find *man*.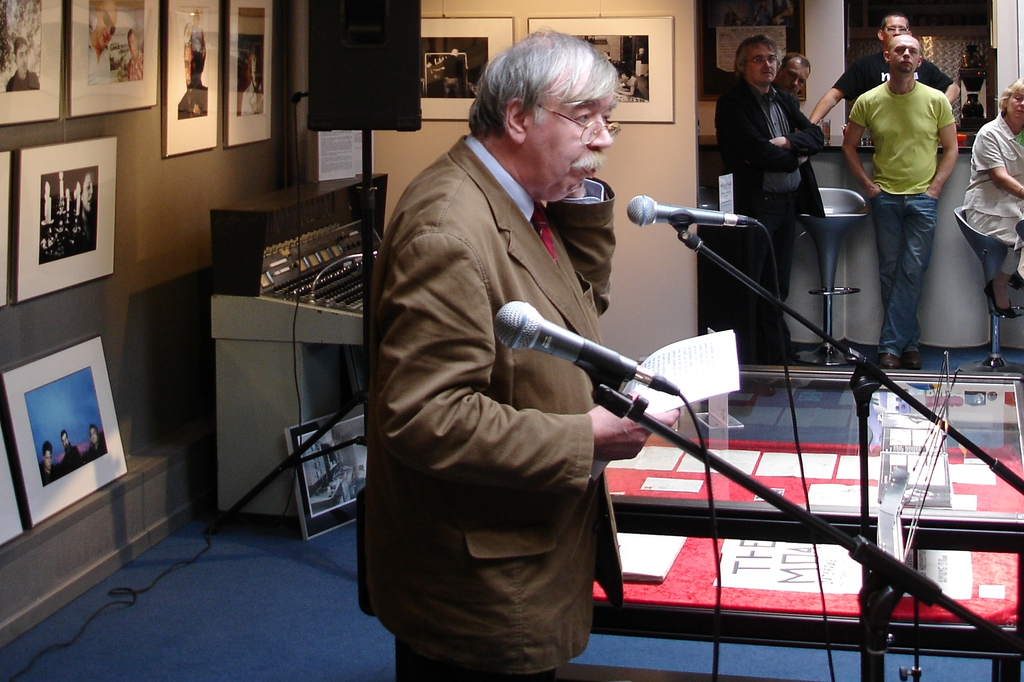
776:54:812:111.
